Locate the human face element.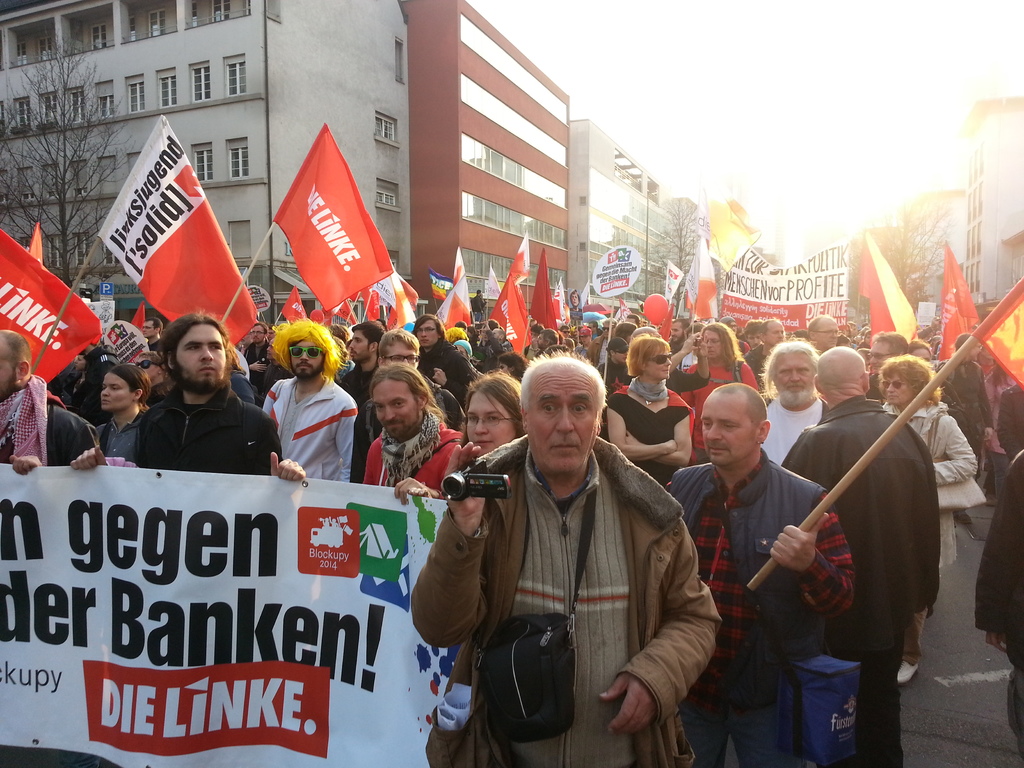
Element bbox: pyautogui.locateOnScreen(371, 378, 418, 438).
